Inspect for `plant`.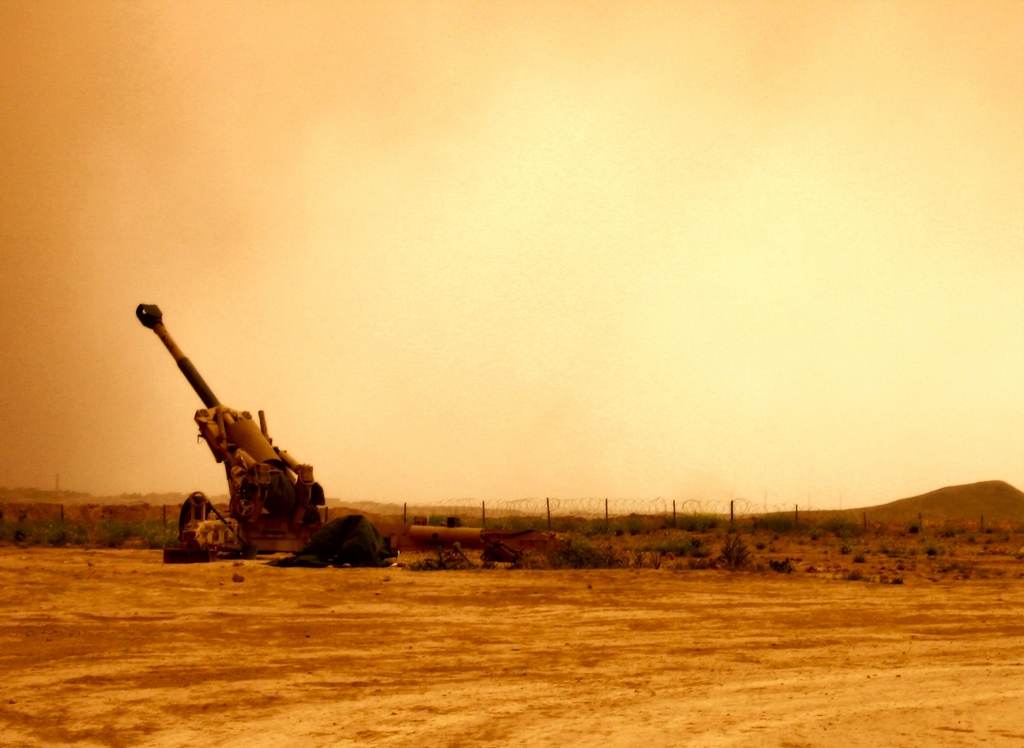
Inspection: 717:529:753:571.
